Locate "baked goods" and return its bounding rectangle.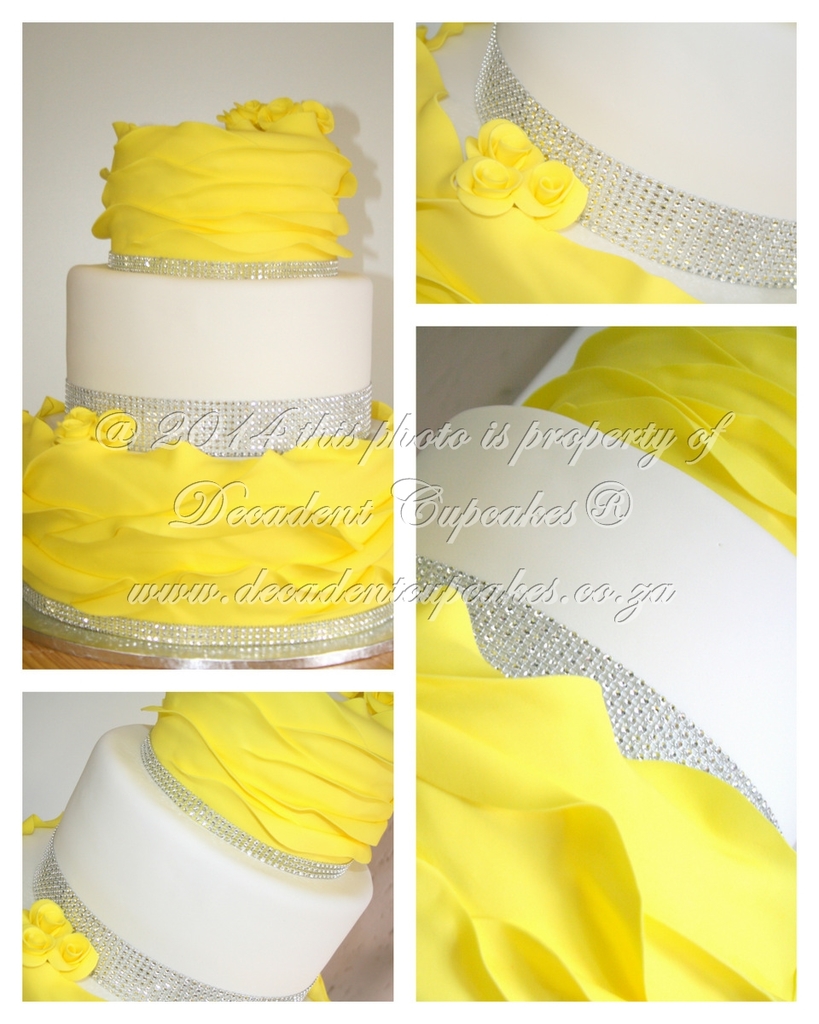
box(415, 326, 793, 998).
